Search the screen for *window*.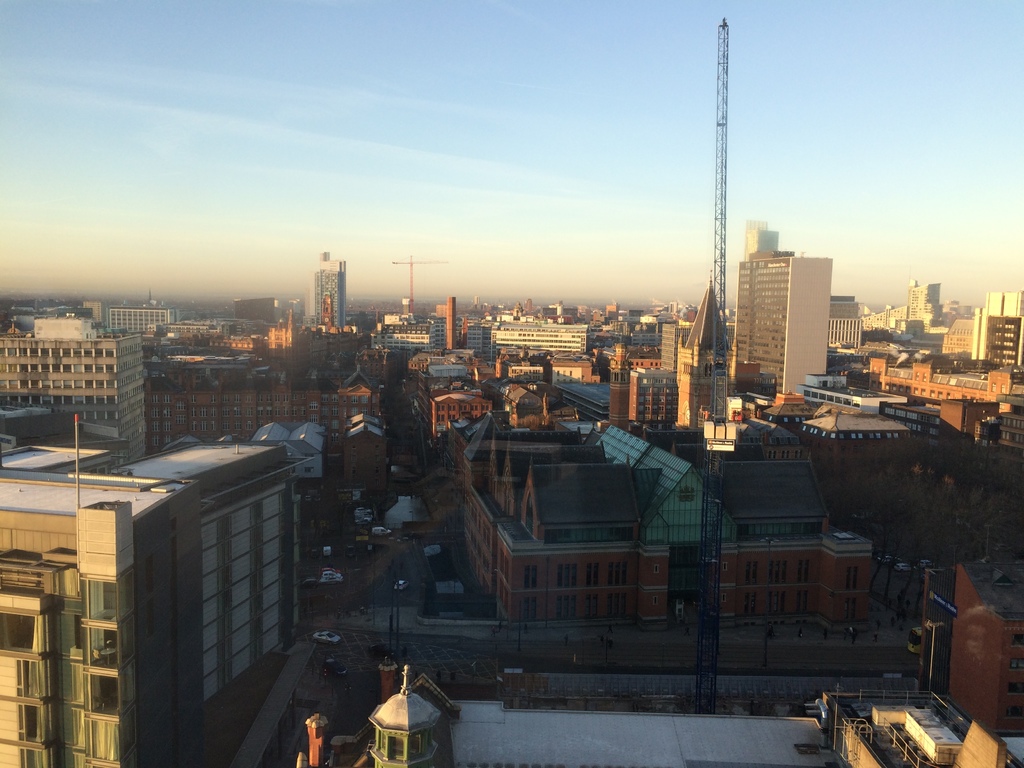
Found at 556:562:582:591.
